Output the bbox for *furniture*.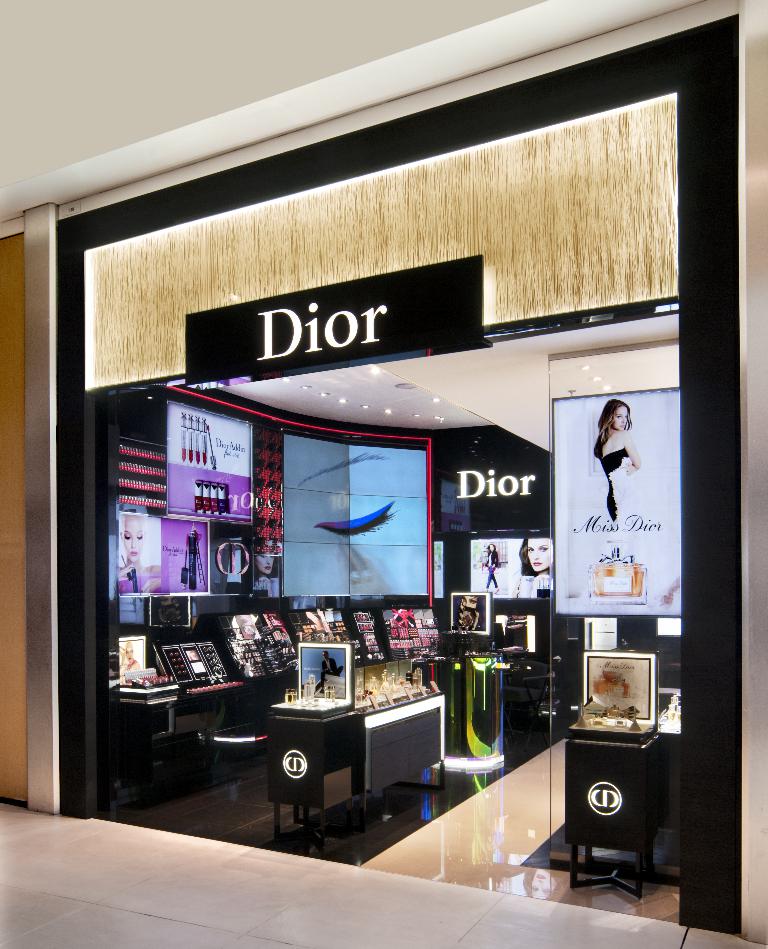
(x1=564, y1=690, x2=684, y2=899).
